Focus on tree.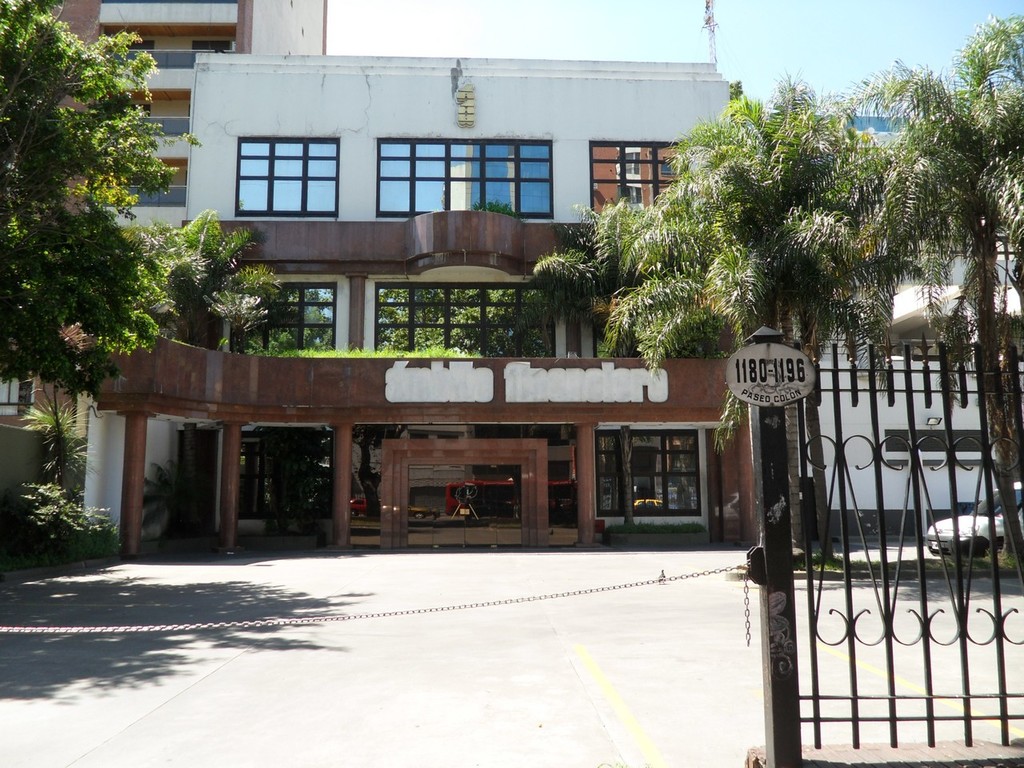
Focused at (x1=574, y1=70, x2=906, y2=562).
